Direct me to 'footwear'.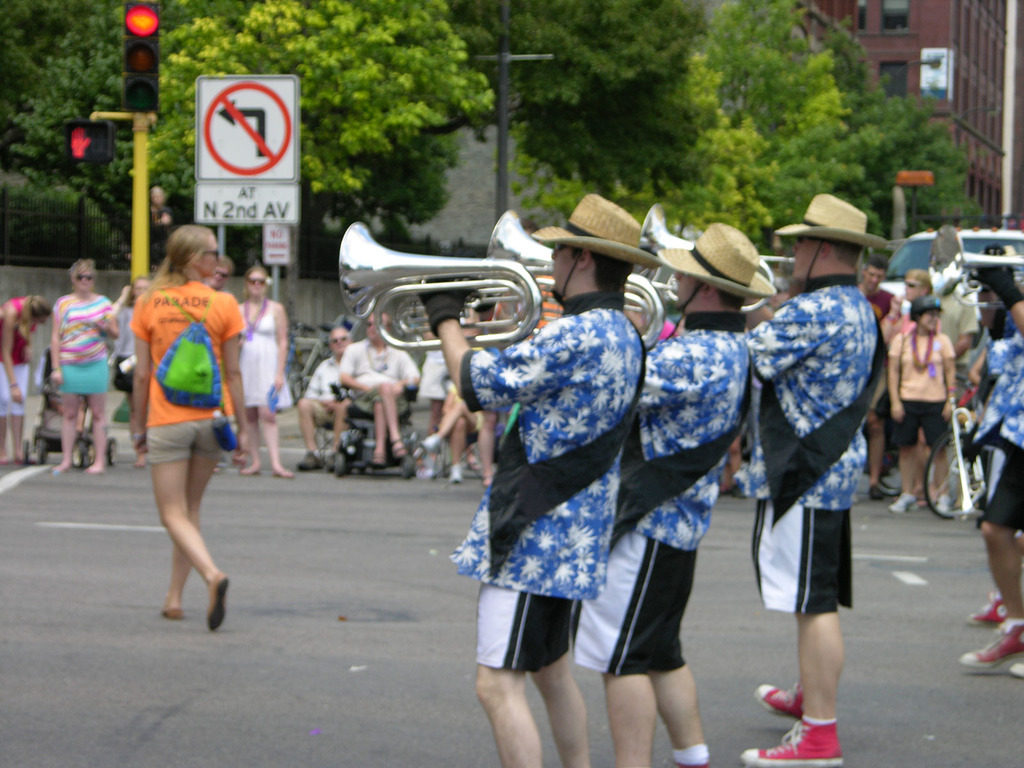
Direction: (756, 678, 809, 720).
